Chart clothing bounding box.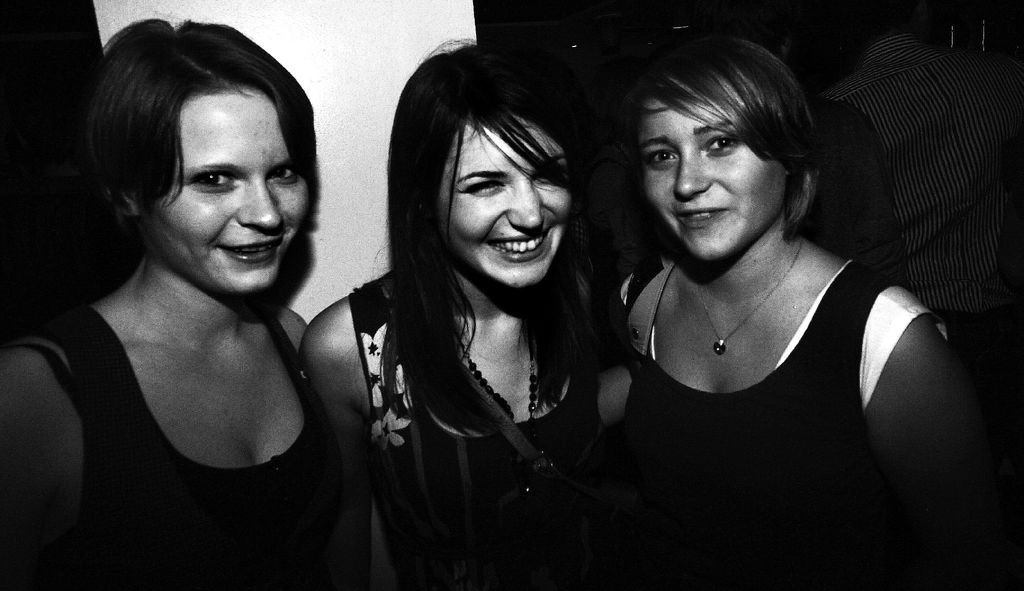
Charted: <box>600,170,972,552</box>.
